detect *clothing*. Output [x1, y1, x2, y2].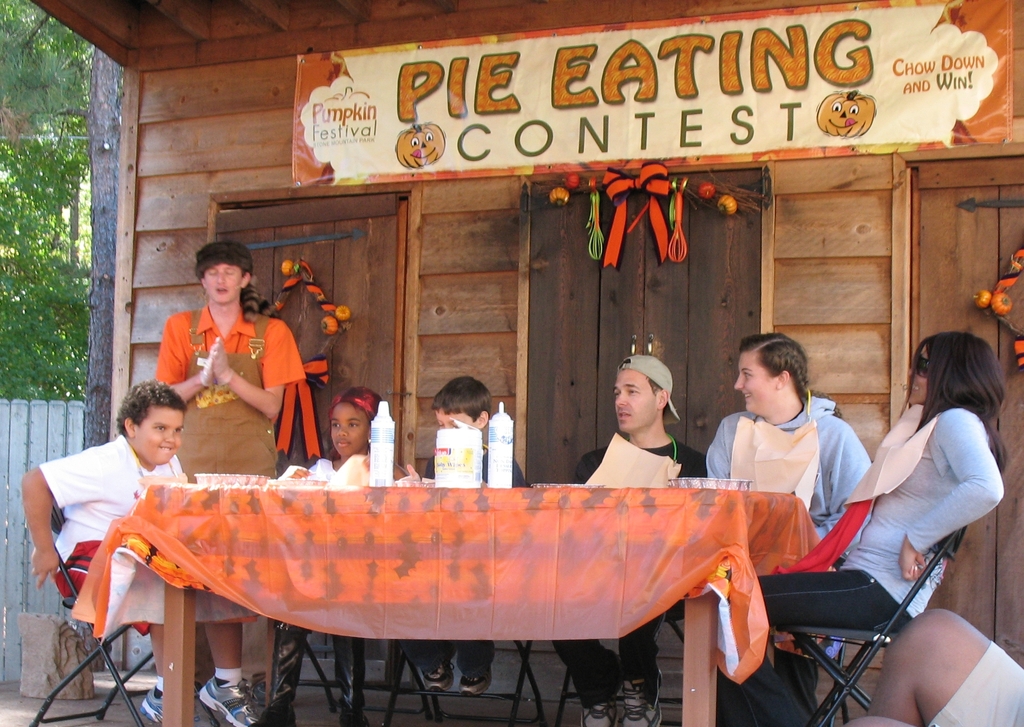
[717, 397, 1007, 726].
